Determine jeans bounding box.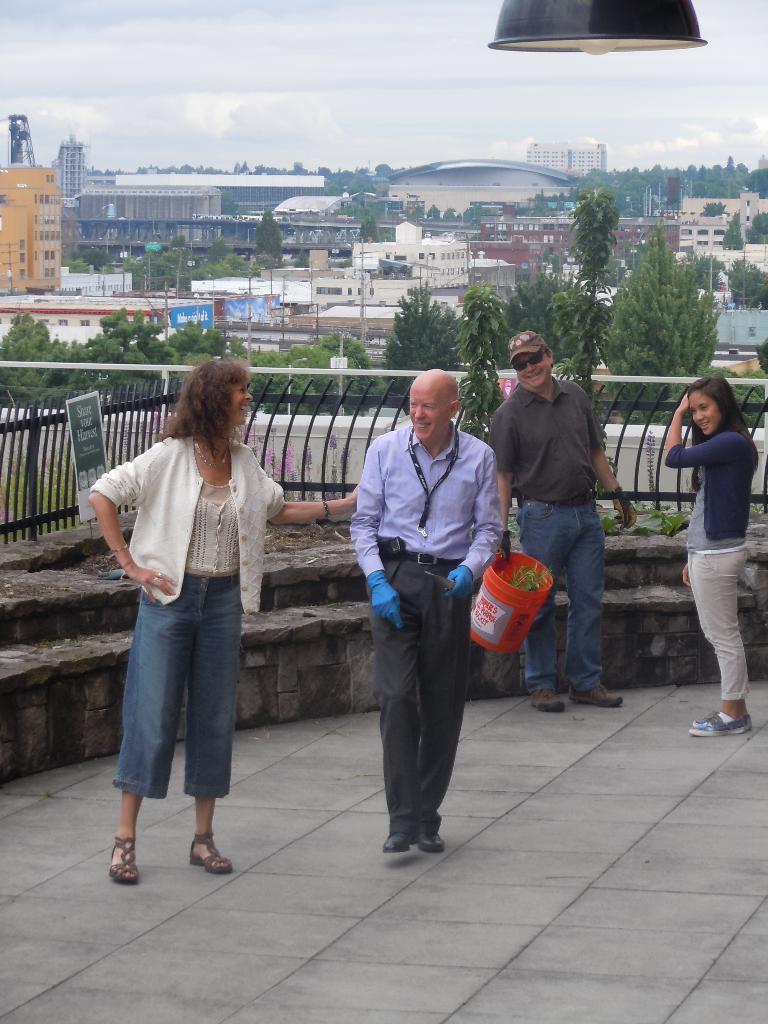
Determined: x1=516, y1=495, x2=605, y2=686.
